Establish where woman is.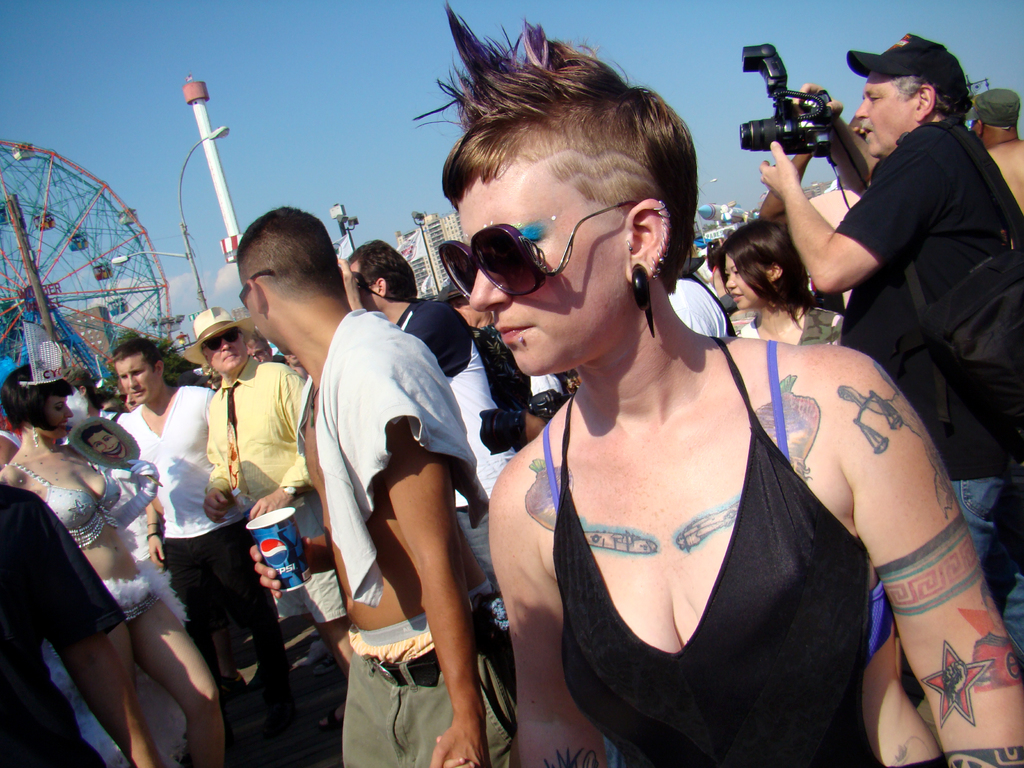
Established at [410, 6, 1023, 767].
